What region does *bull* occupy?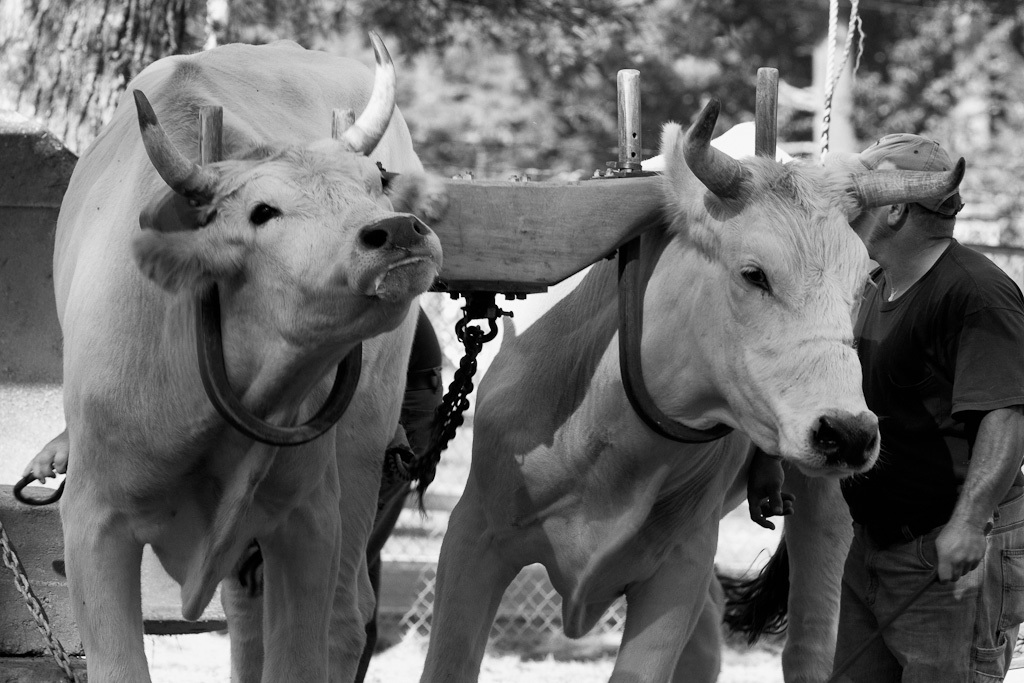
{"x1": 417, "y1": 96, "x2": 966, "y2": 682}.
